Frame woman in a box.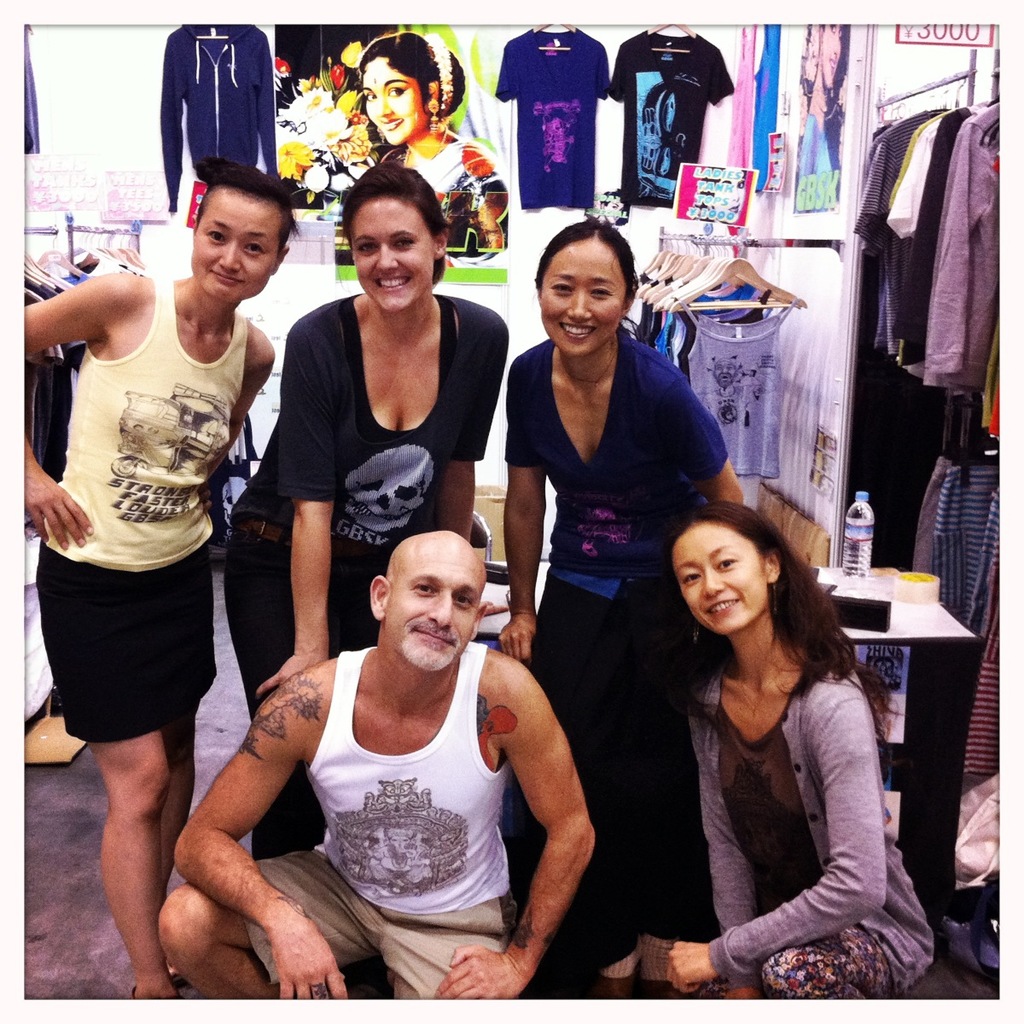
l=222, t=163, r=514, b=865.
